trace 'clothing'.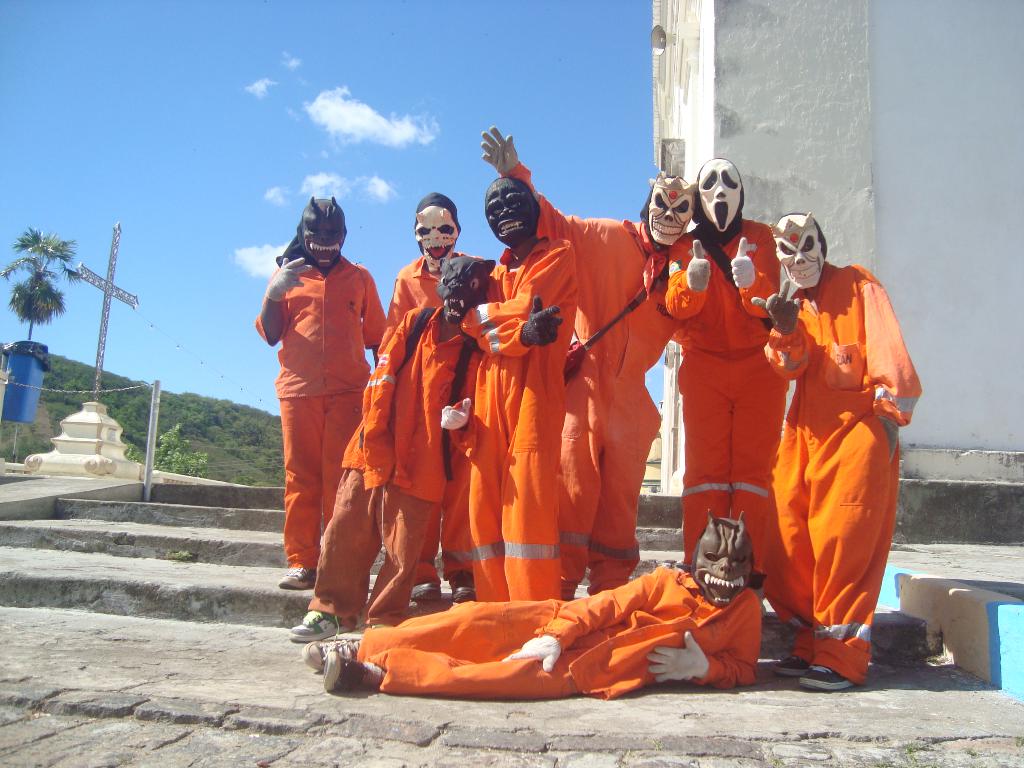
Traced to [662,219,789,588].
